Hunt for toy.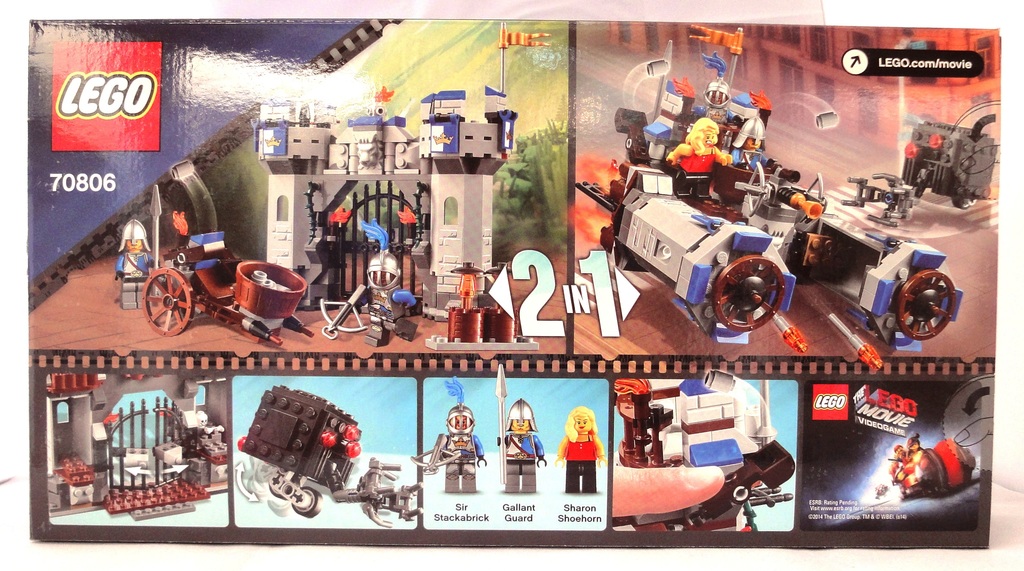
Hunted down at (x1=572, y1=22, x2=997, y2=370).
